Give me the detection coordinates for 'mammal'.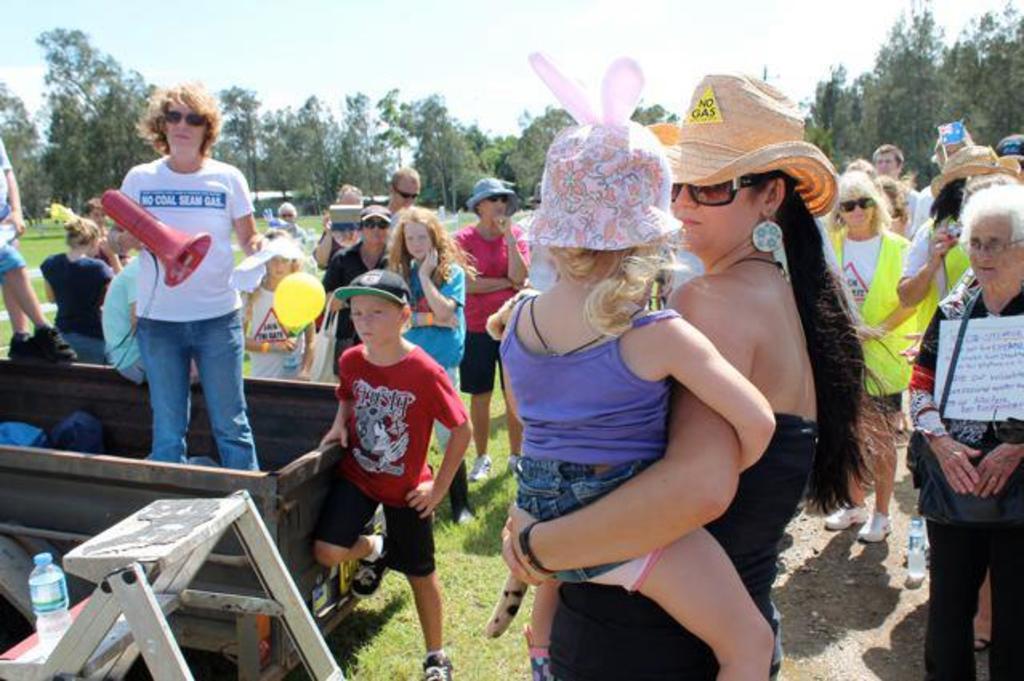
crop(386, 207, 478, 527).
